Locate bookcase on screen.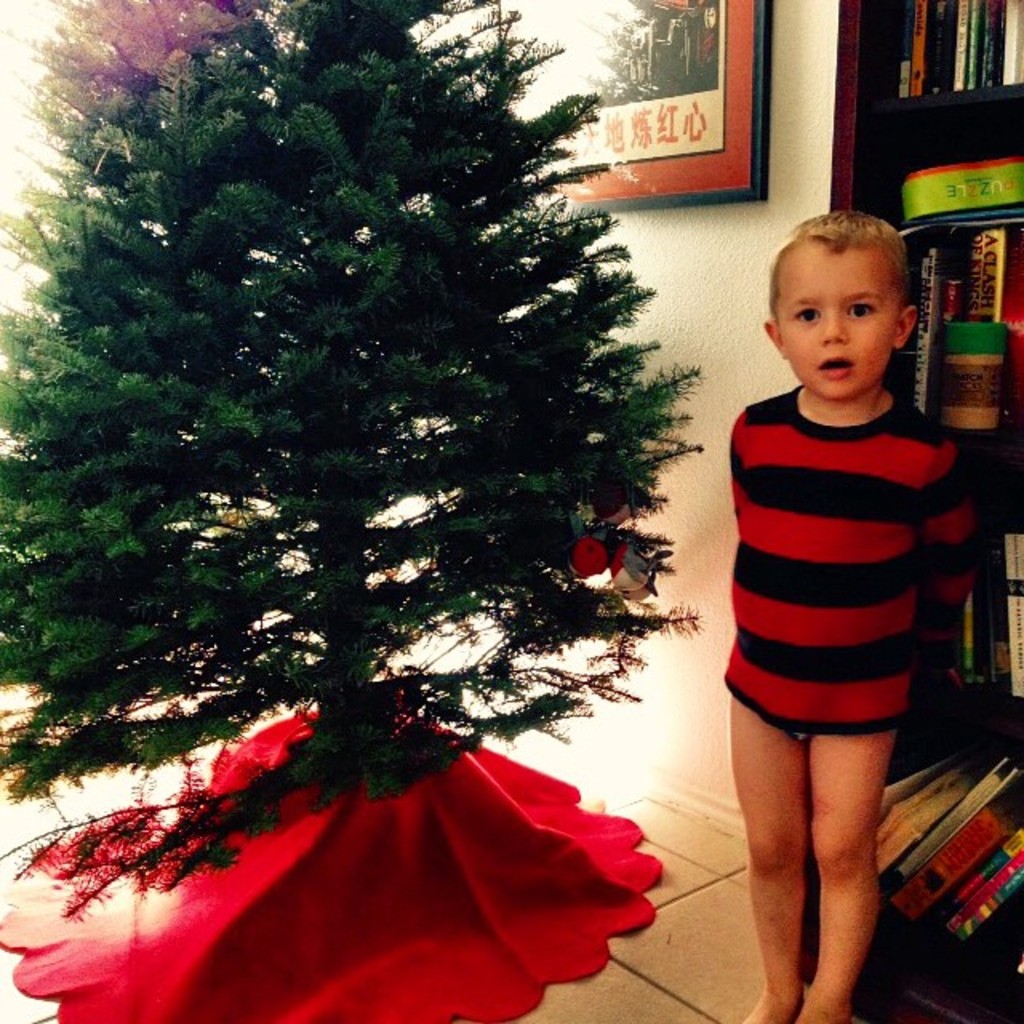
On screen at Rect(827, 0, 1022, 1022).
